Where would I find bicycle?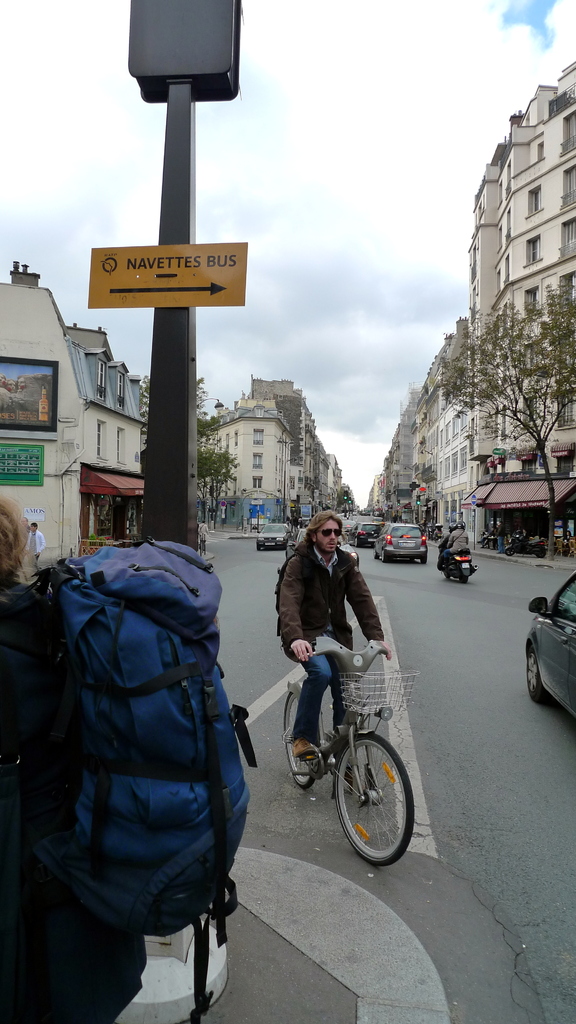
At 282, 640, 408, 864.
